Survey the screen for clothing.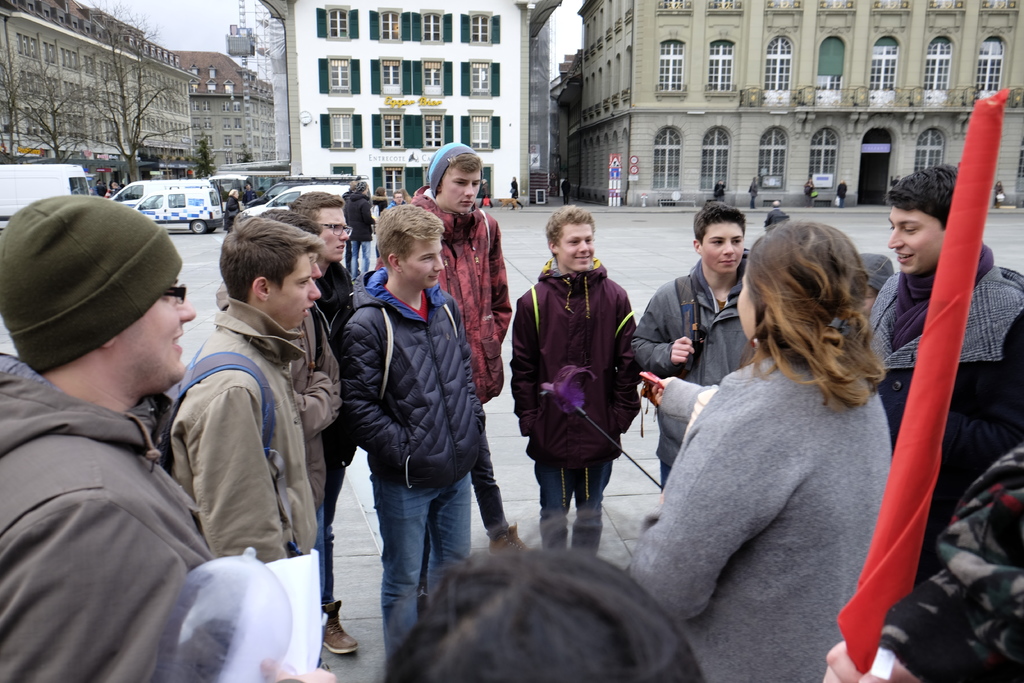
Survey found: [x1=150, y1=280, x2=335, y2=603].
